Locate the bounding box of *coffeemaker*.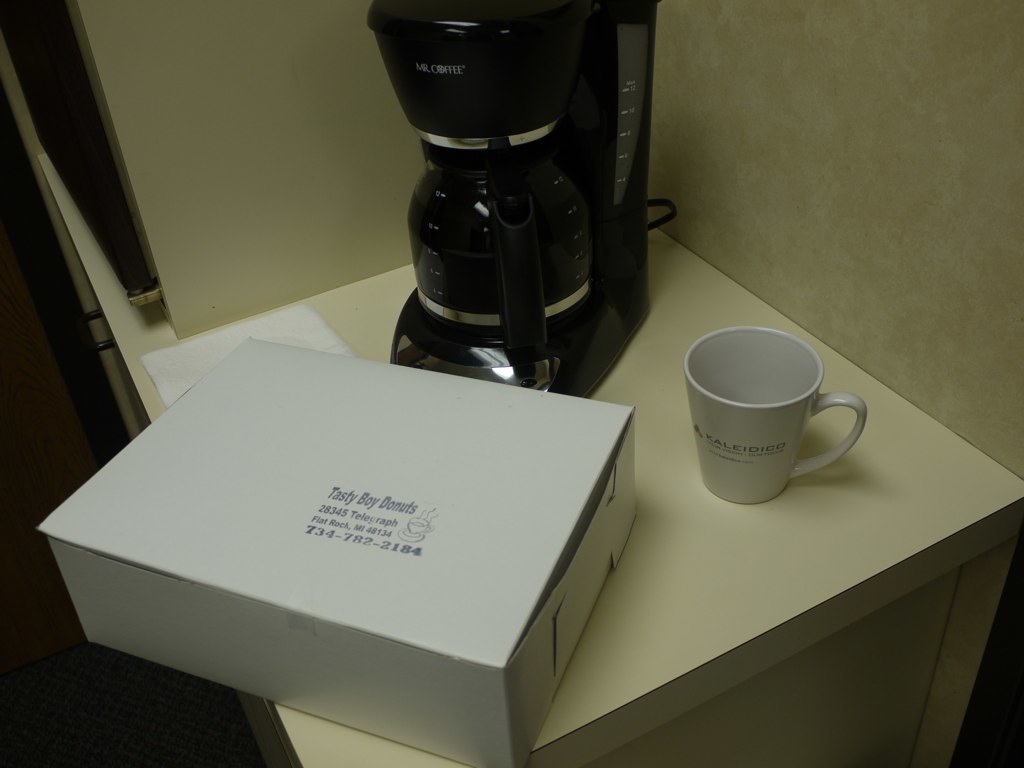
Bounding box: rect(358, 0, 658, 407).
